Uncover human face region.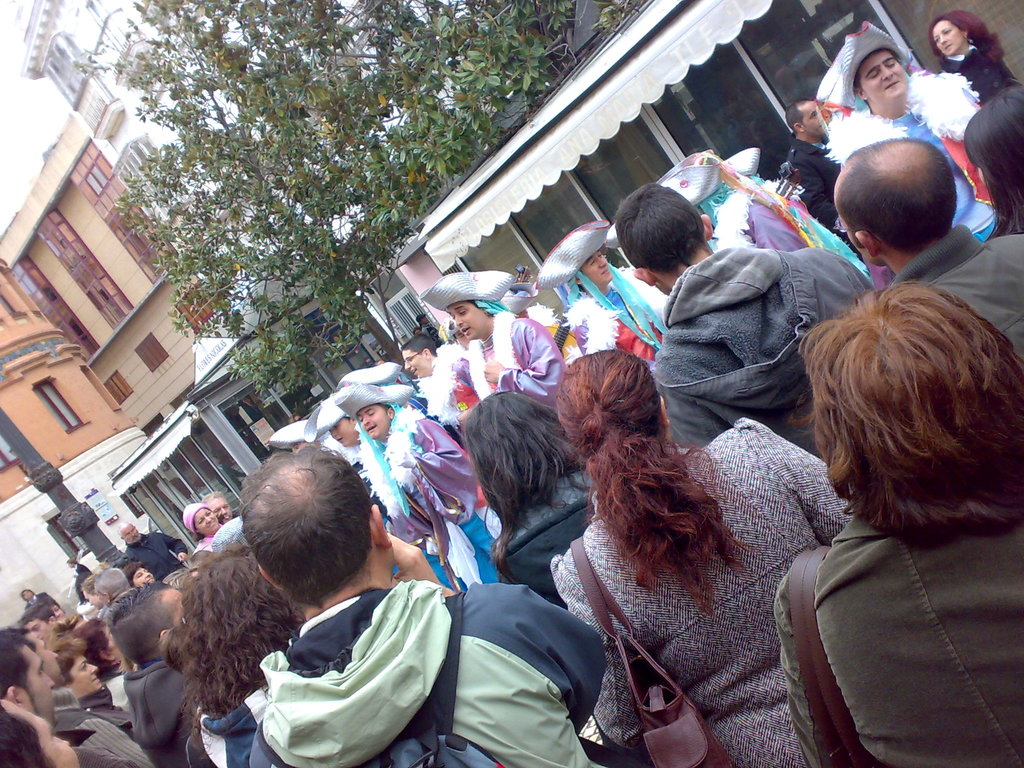
Uncovered: (74, 660, 99, 698).
